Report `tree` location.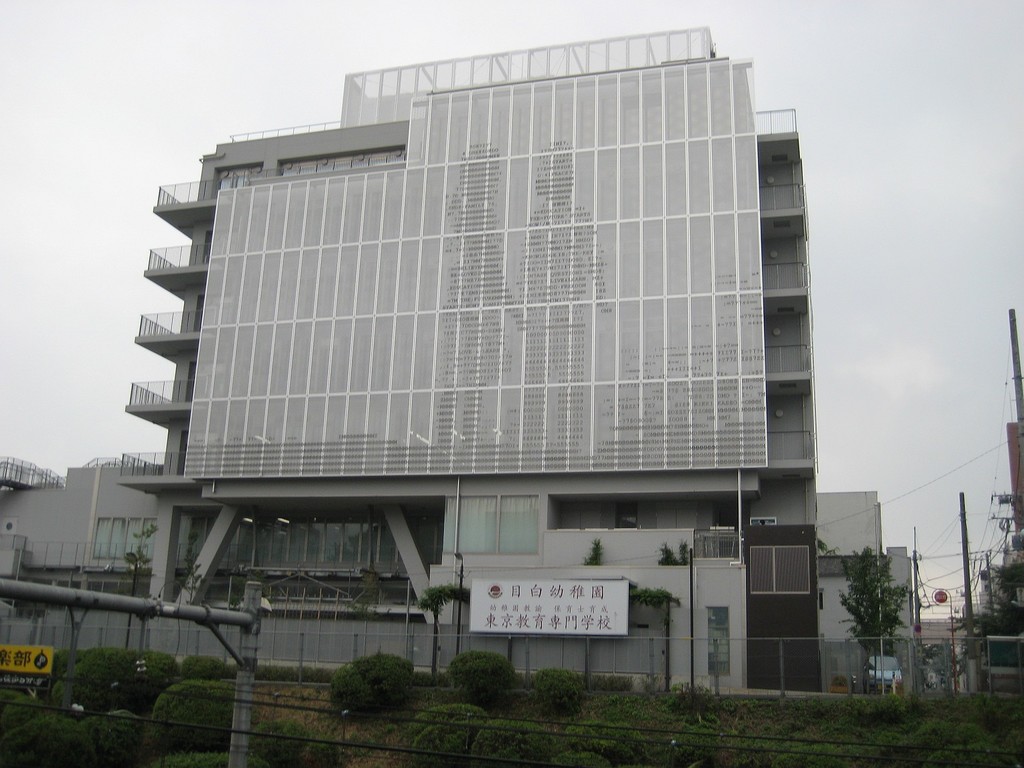
Report: x1=851 y1=546 x2=927 y2=676.
